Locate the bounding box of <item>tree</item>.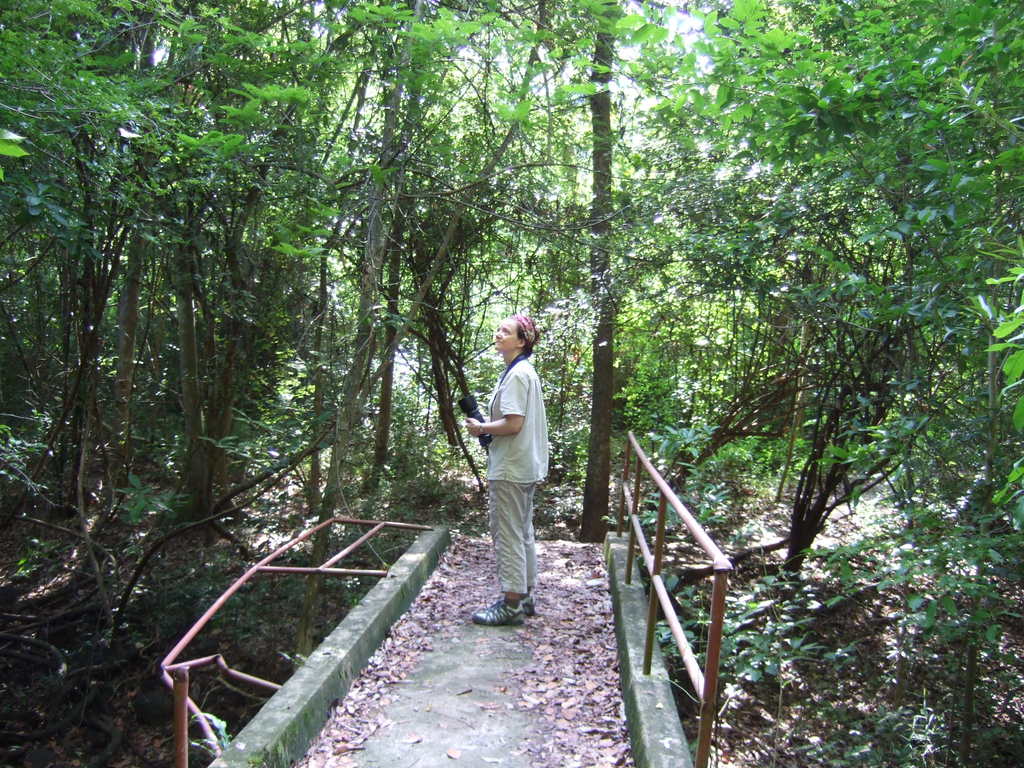
Bounding box: <region>234, 0, 399, 520</region>.
